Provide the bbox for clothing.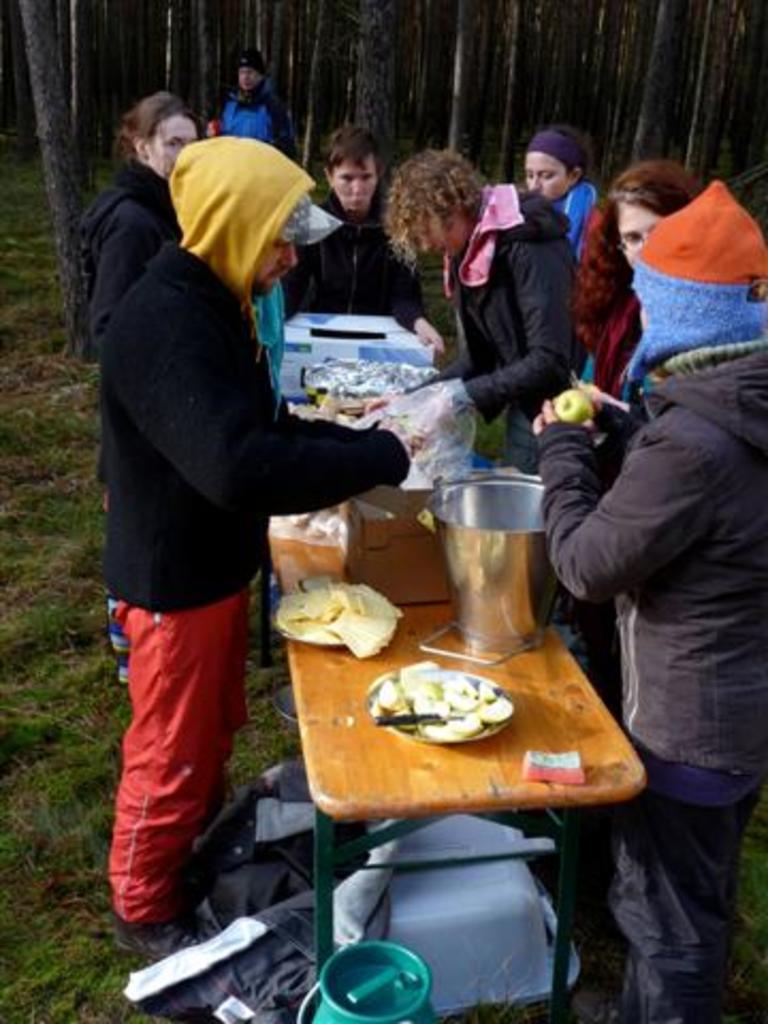
bbox(318, 141, 437, 339).
